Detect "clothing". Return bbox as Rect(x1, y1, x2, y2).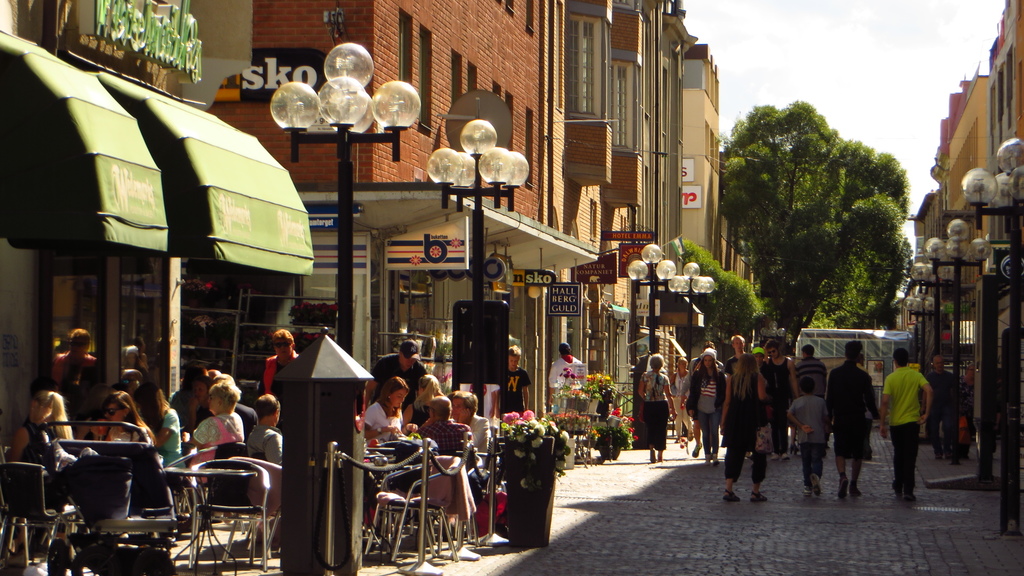
Rect(465, 410, 493, 449).
